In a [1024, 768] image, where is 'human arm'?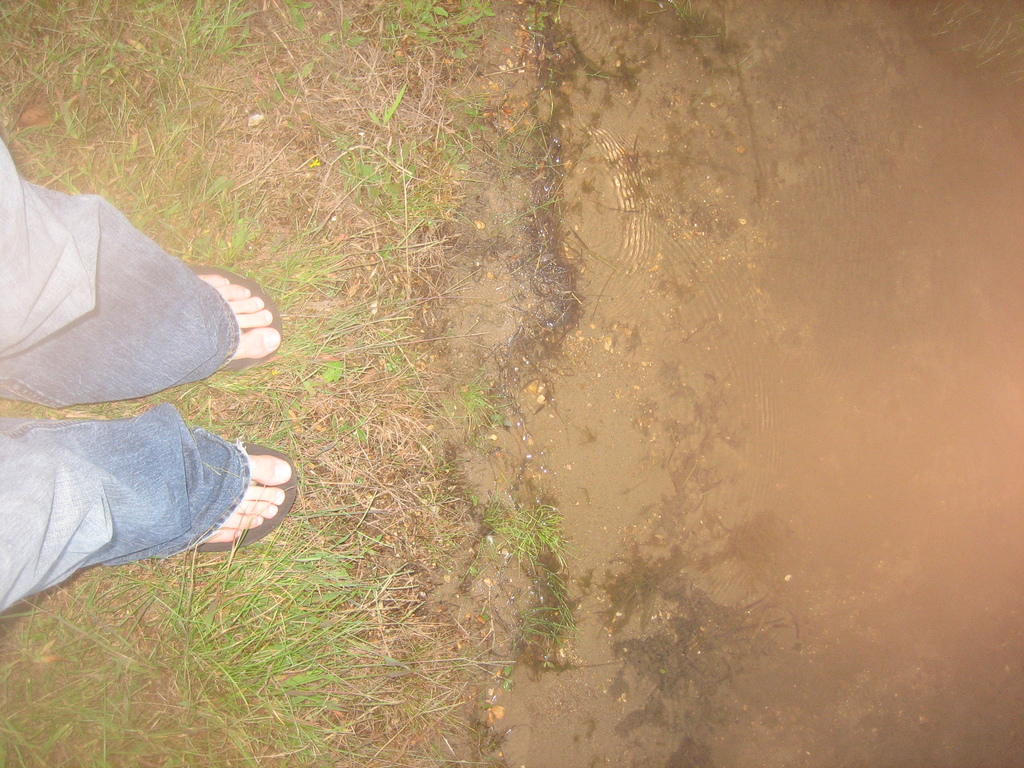
[left=6, top=187, right=250, bottom=425].
